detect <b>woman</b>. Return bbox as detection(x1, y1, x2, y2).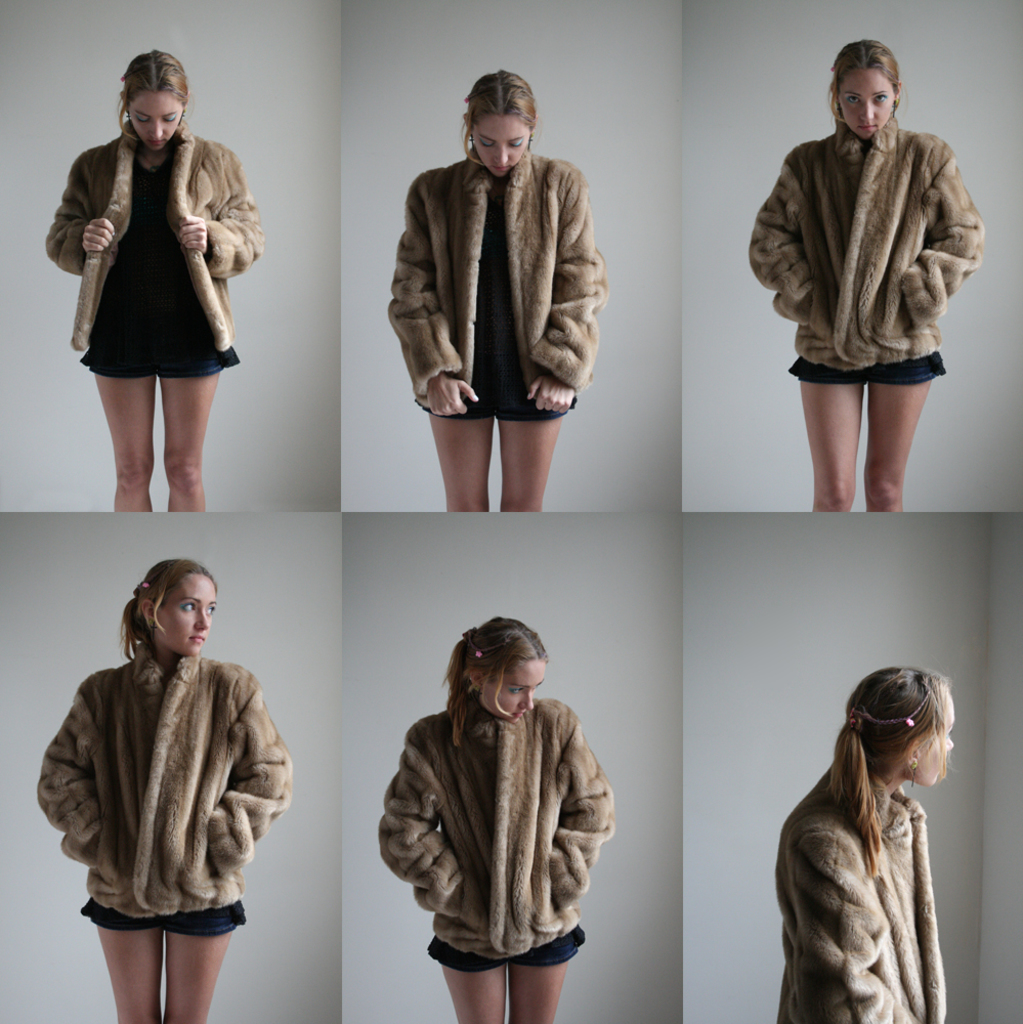
detection(385, 72, 614, 513).
